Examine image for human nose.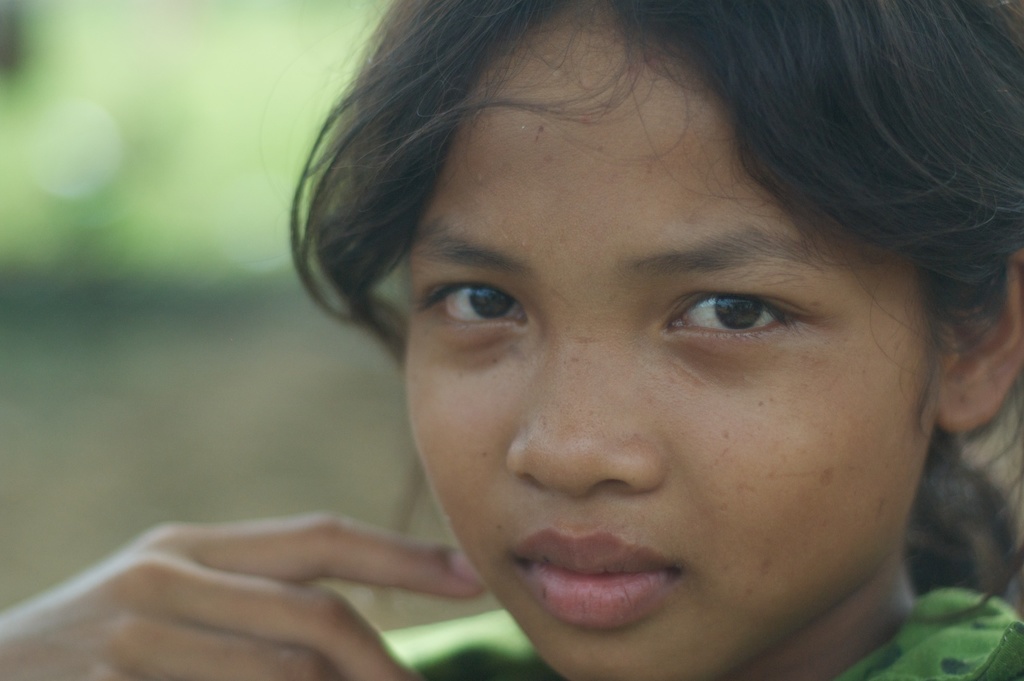
Examination result: {"left": 508, "top": 323, "right": 663, "bottom": 498}.
